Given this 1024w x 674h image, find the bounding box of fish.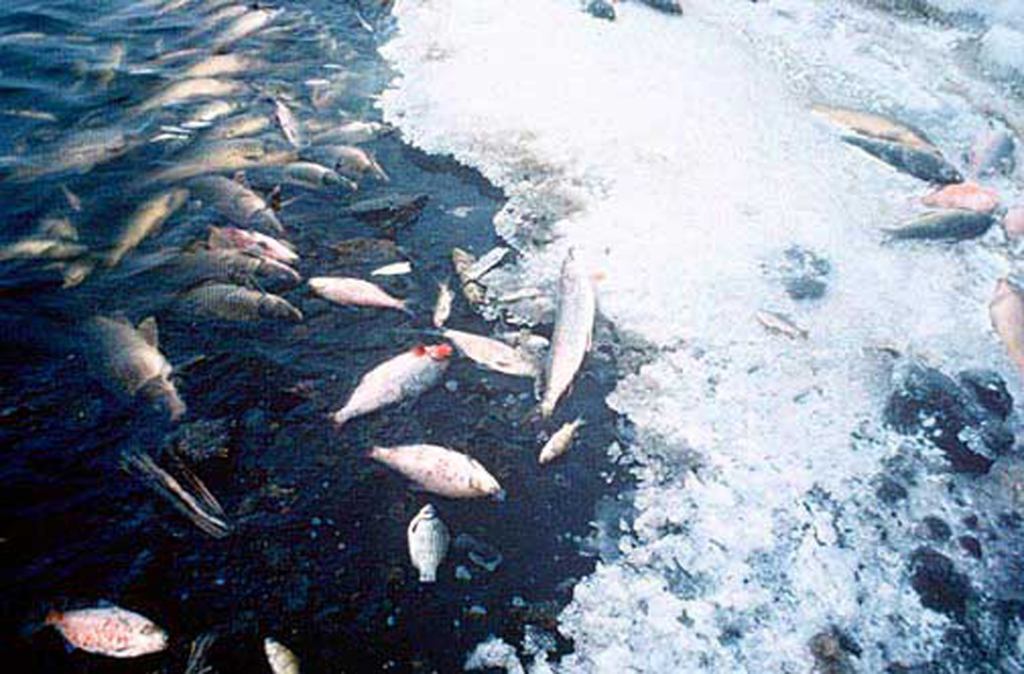
[811,101,951,157].
